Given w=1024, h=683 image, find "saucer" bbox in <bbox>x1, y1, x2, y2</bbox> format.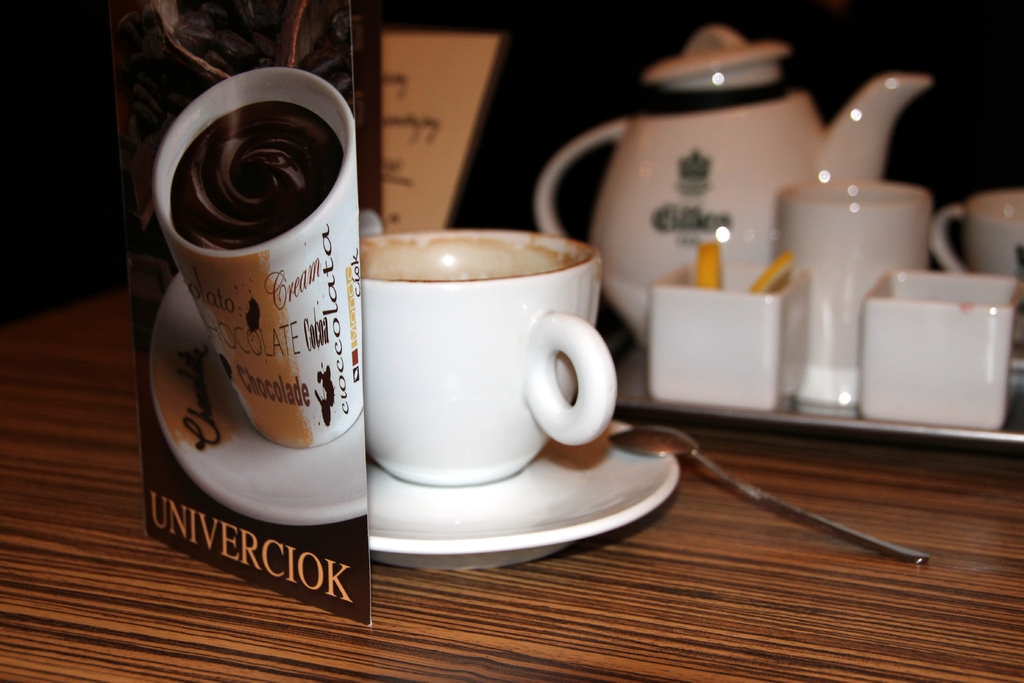
<bbox>369, 416, 679, 569</bbox>.
